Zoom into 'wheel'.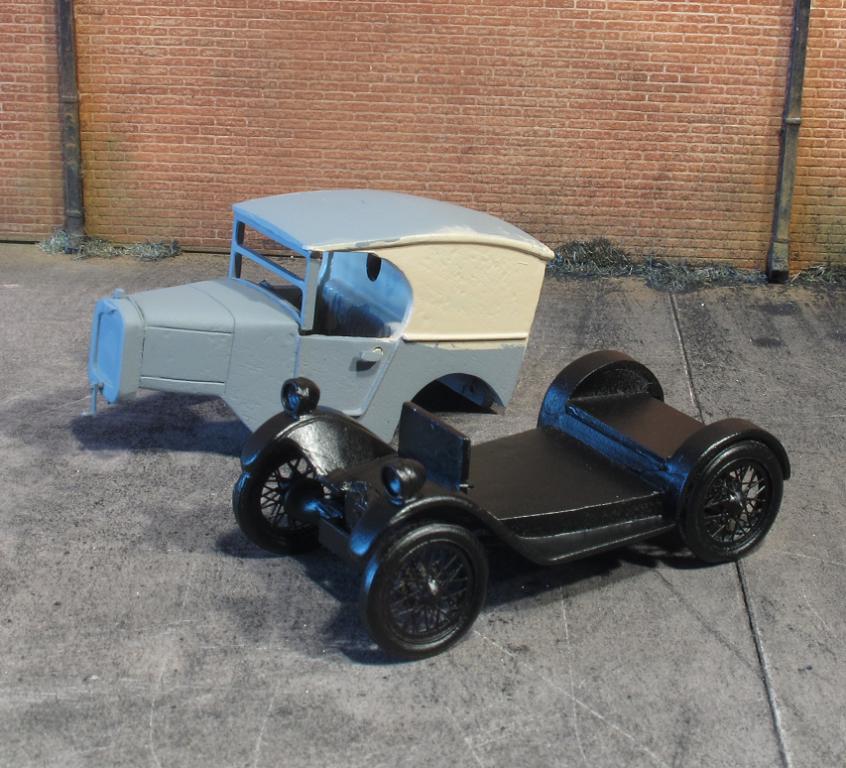
Zoom target: select_region(684, 444, 786, 566).
